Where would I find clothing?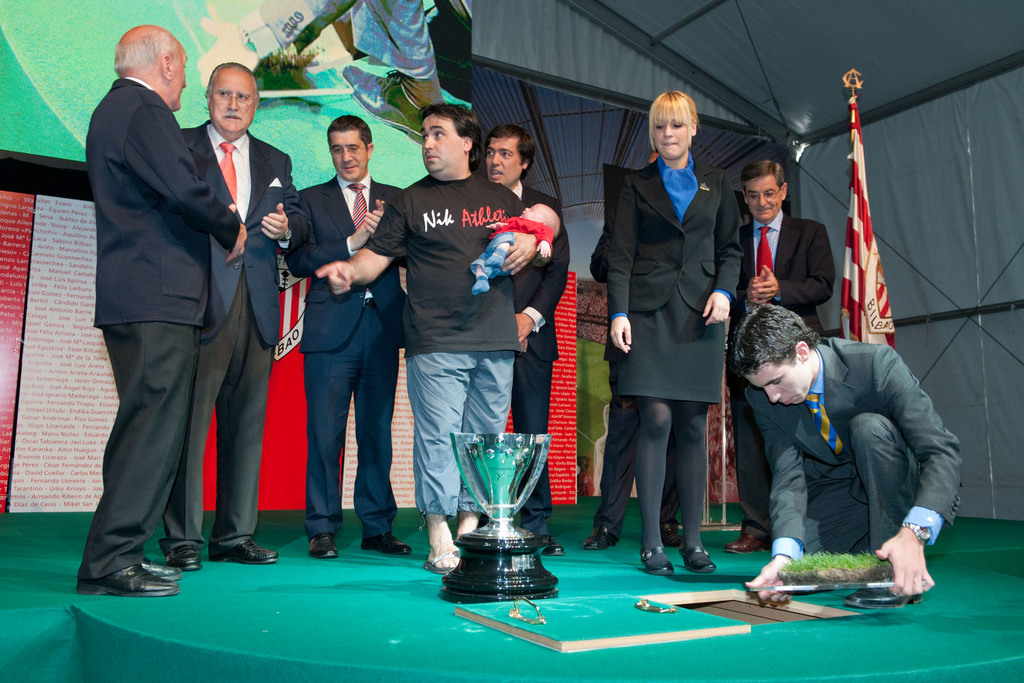
At 520 177 567 544.
